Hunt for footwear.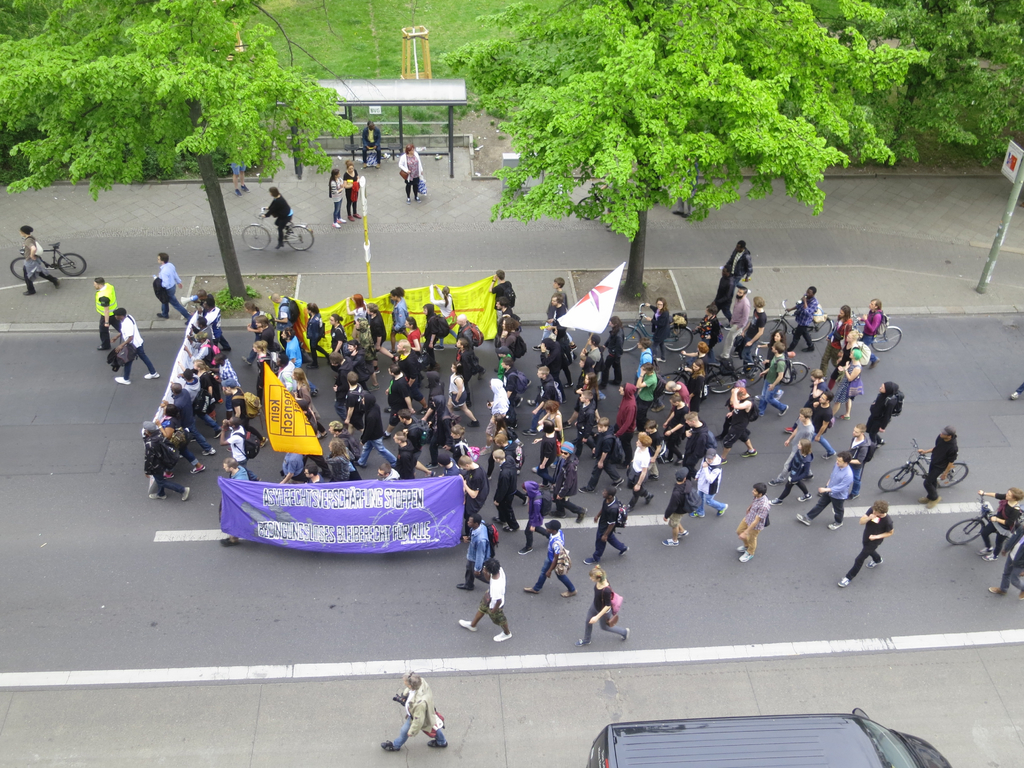
Hunted down at bbox=[548, 510, 564, 518].
